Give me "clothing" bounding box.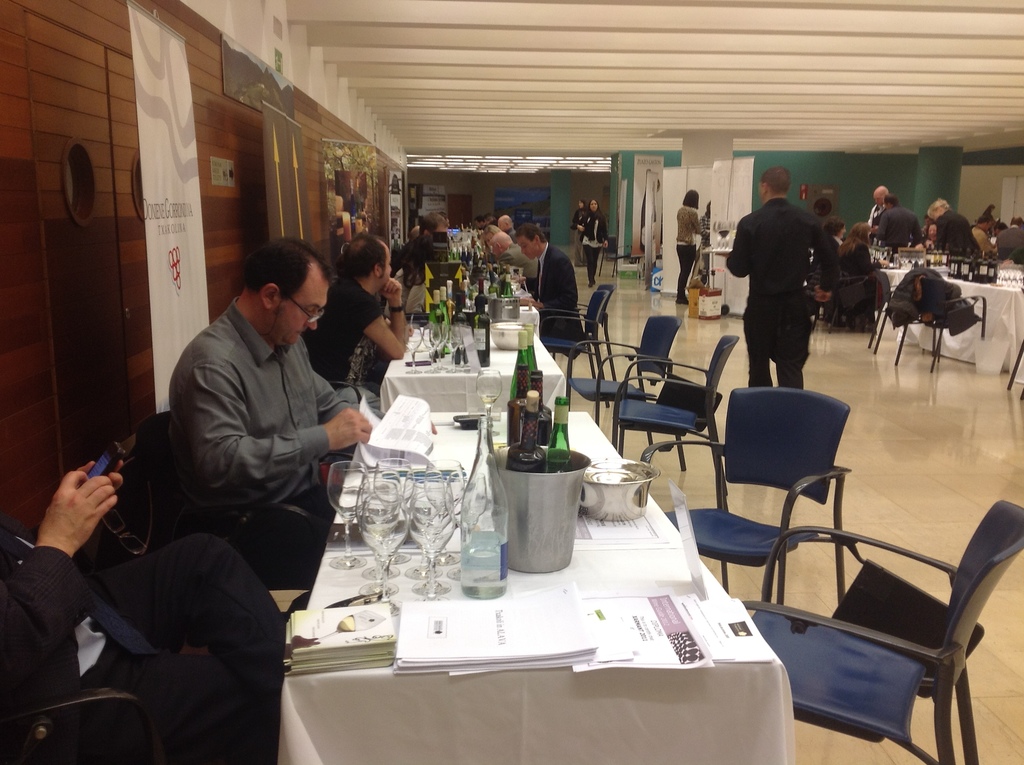
[x1=726, y1=193, x2=838, y2=393].
